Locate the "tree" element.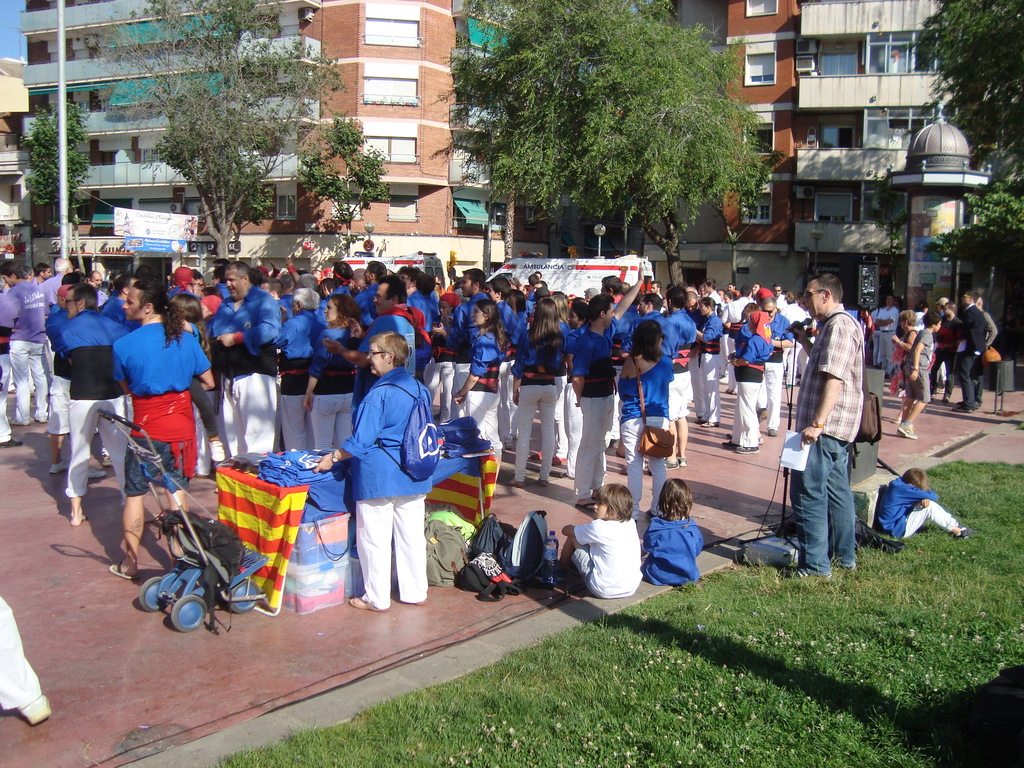
Element bbox: x1=912 y1=0 x2=1021 y2=193.
